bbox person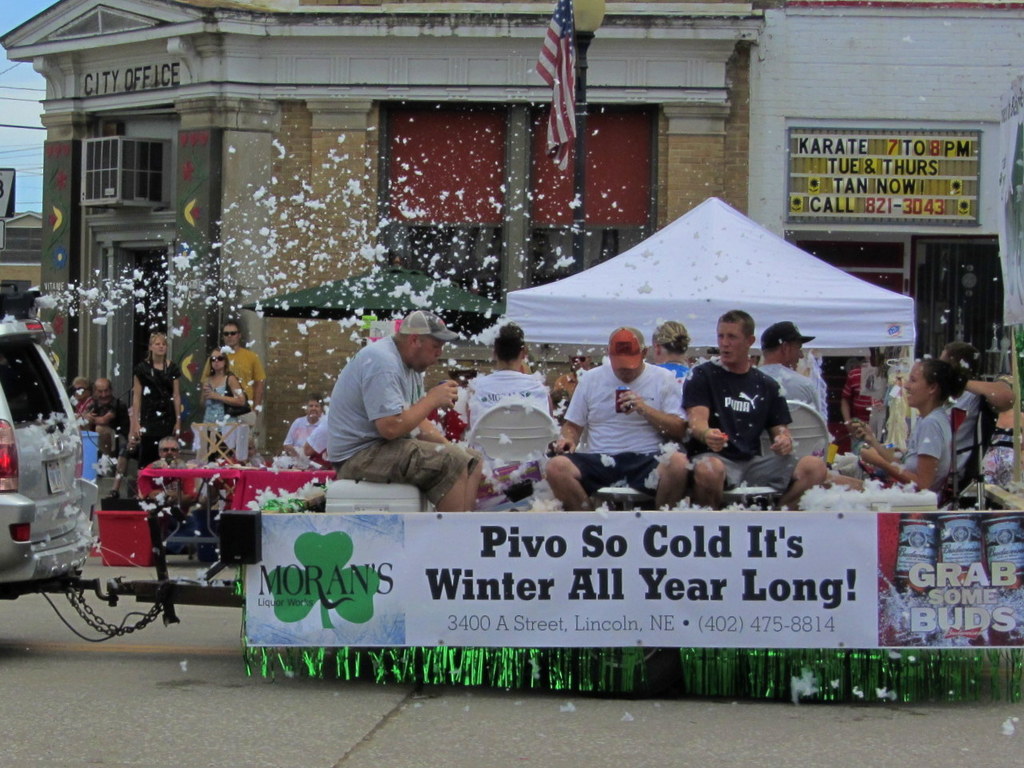
crop(644, 317, 695, 375)
